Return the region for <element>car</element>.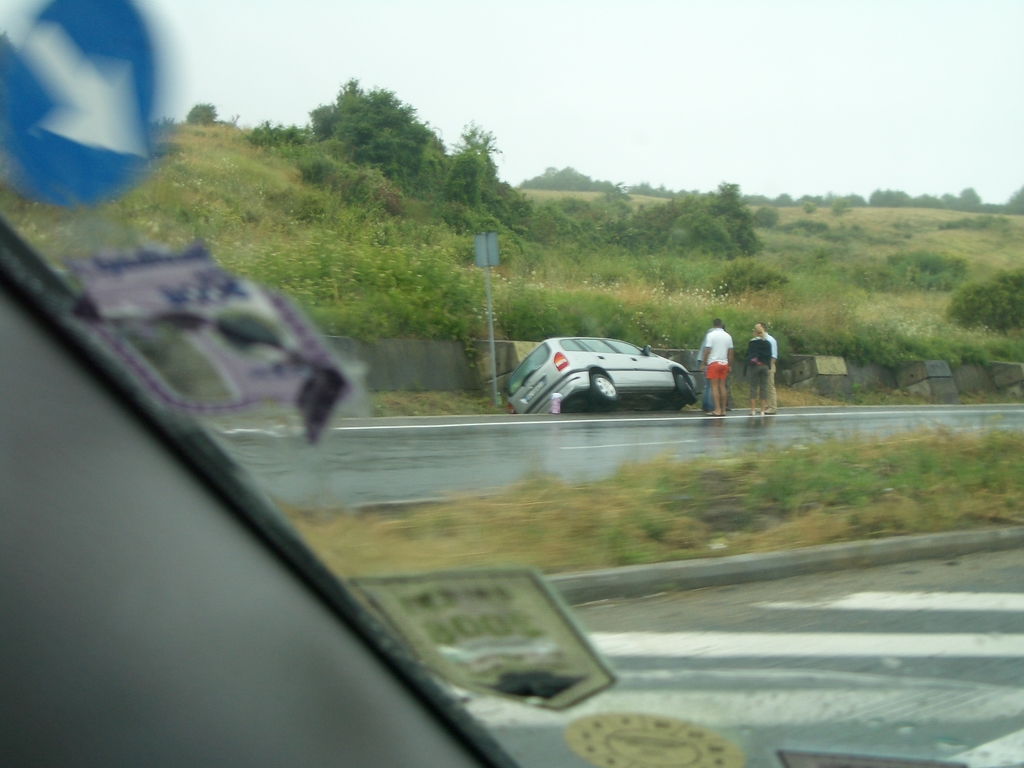
(505,335,698,414).
